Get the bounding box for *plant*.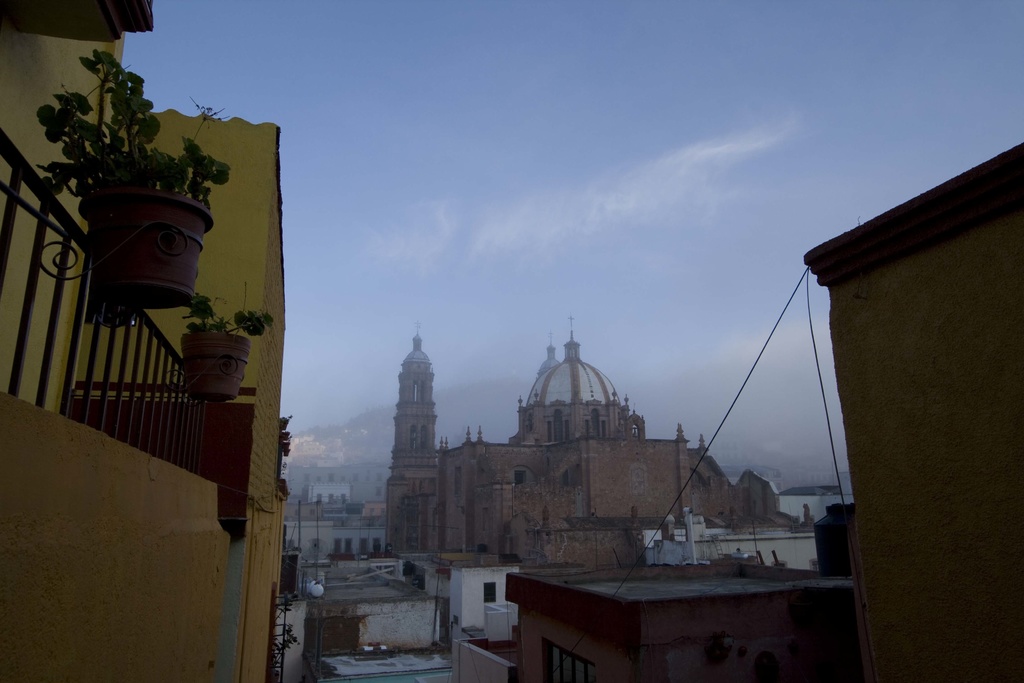
[28,83,221,258].
